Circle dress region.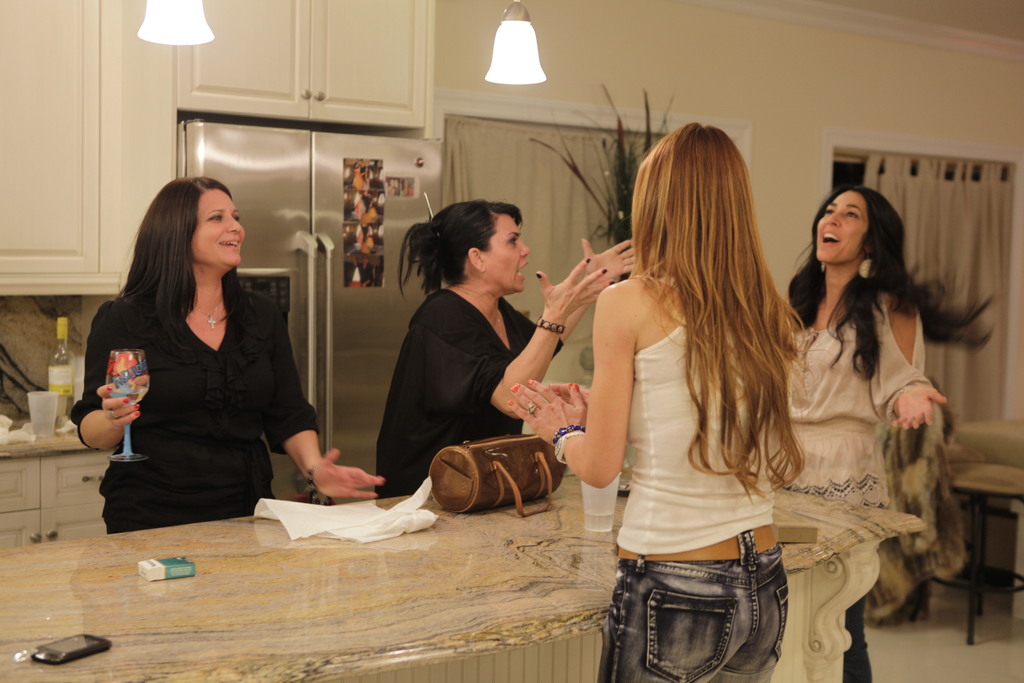
Region: 373/288/568/491.
